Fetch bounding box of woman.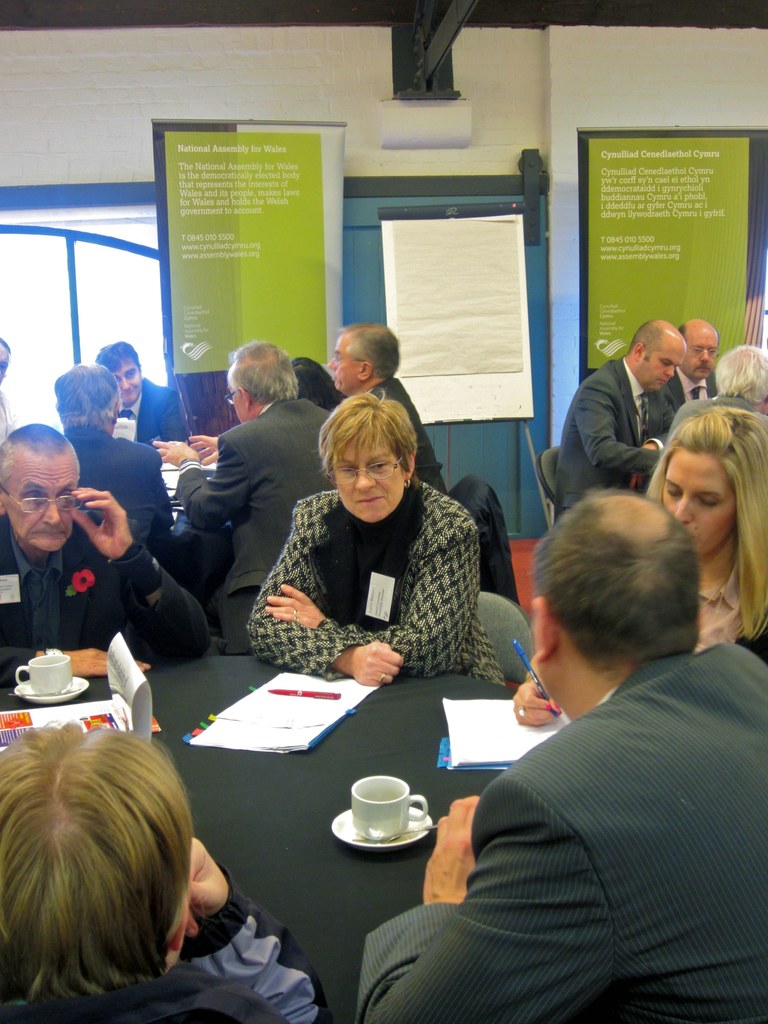
Bbox: <region>246, 377, 507, 710</region>.
